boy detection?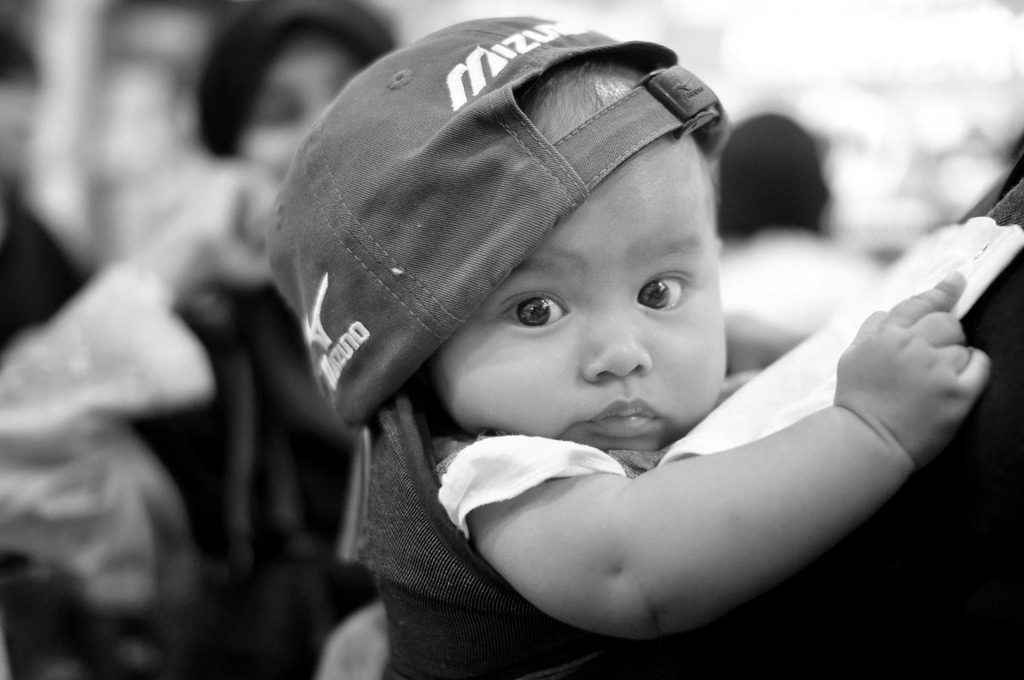
227,44,956,617
